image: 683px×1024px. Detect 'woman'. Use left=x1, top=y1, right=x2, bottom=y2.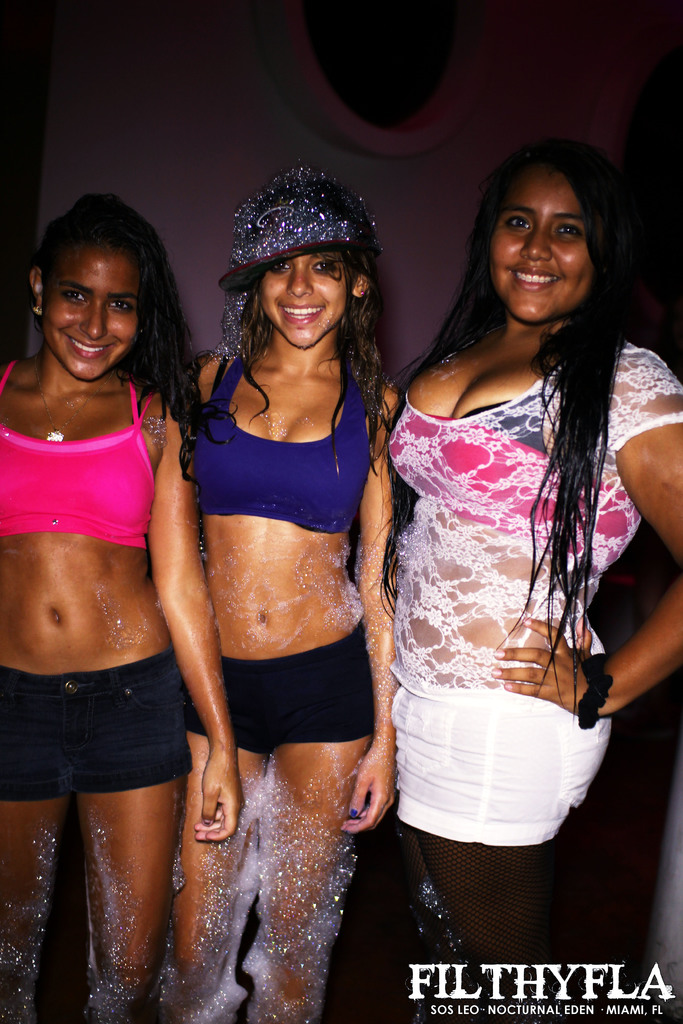
left=340, top=129, right=657, bottom=975.
